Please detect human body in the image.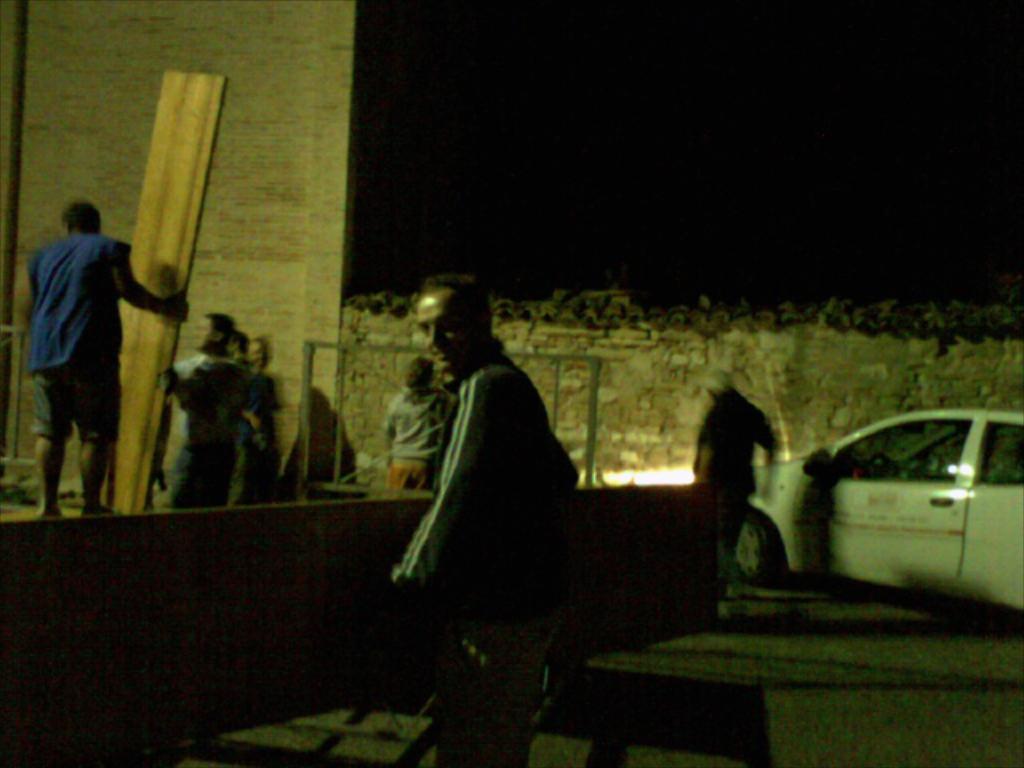
left=240, top=370, right=286, bottom=502.
